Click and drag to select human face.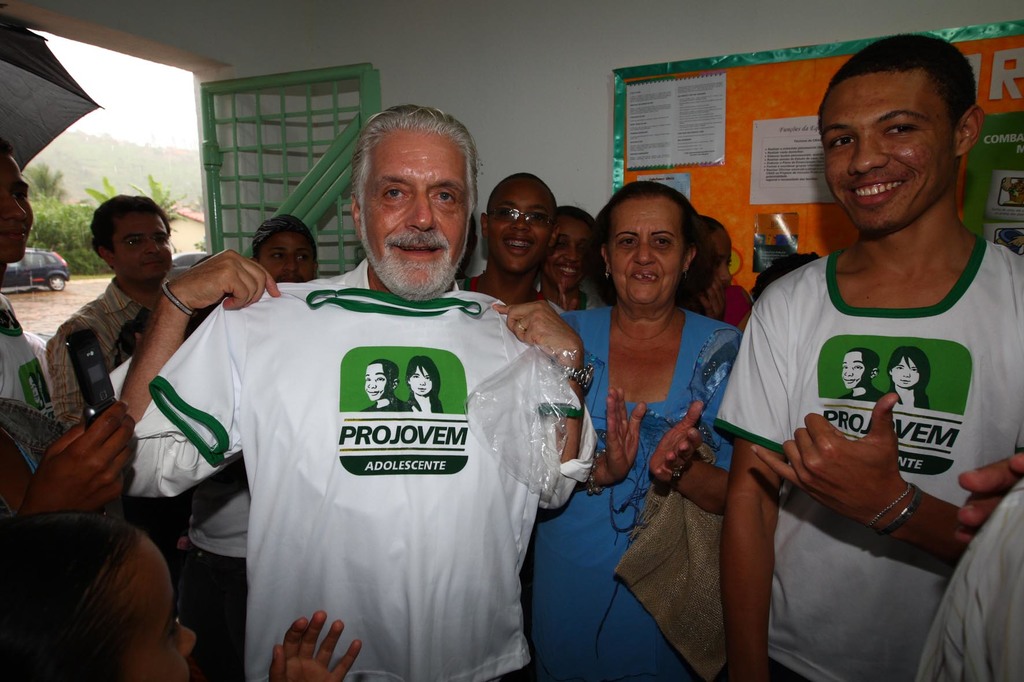
Selection: detection(611, 196, 684, 306).
